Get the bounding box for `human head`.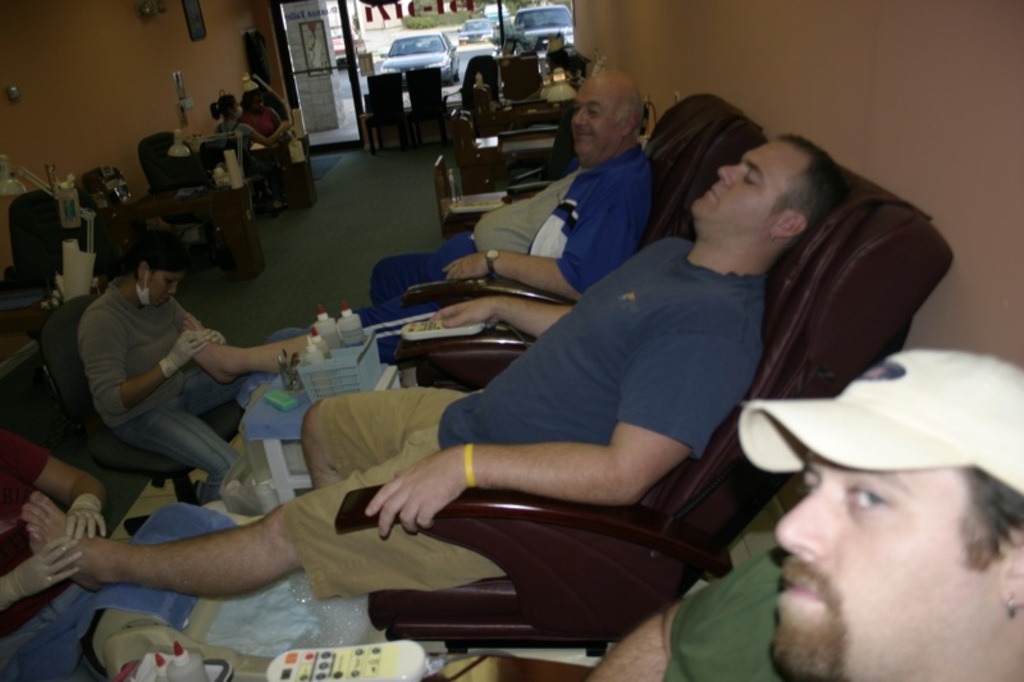
box(571, 70, 646, 171).
